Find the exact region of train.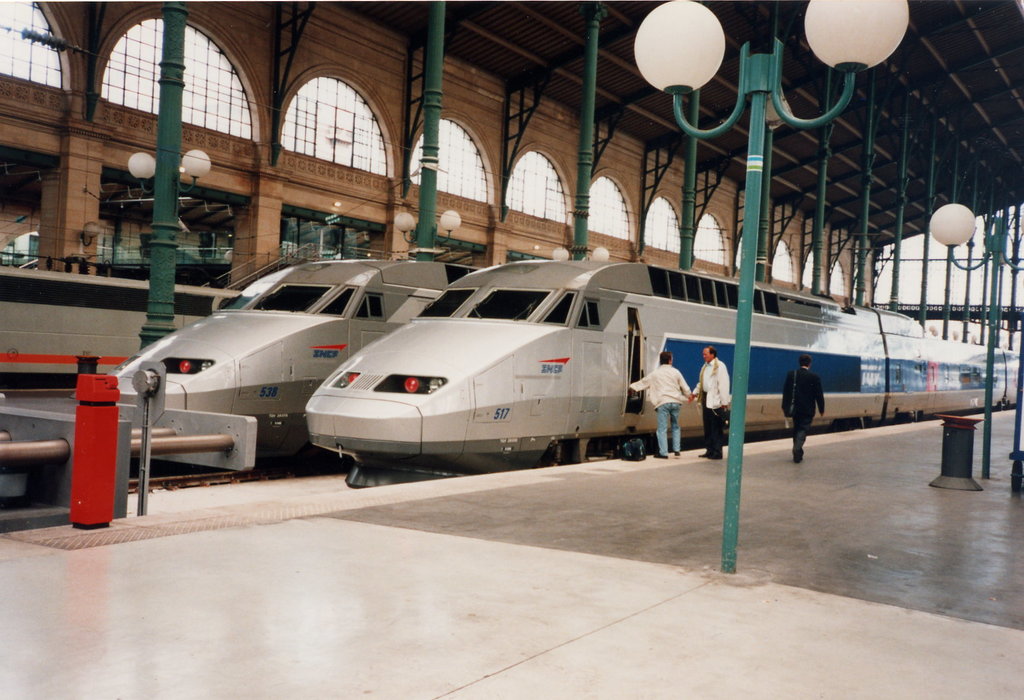
Exact region: bbox=(293, 255, 1023, 460).
